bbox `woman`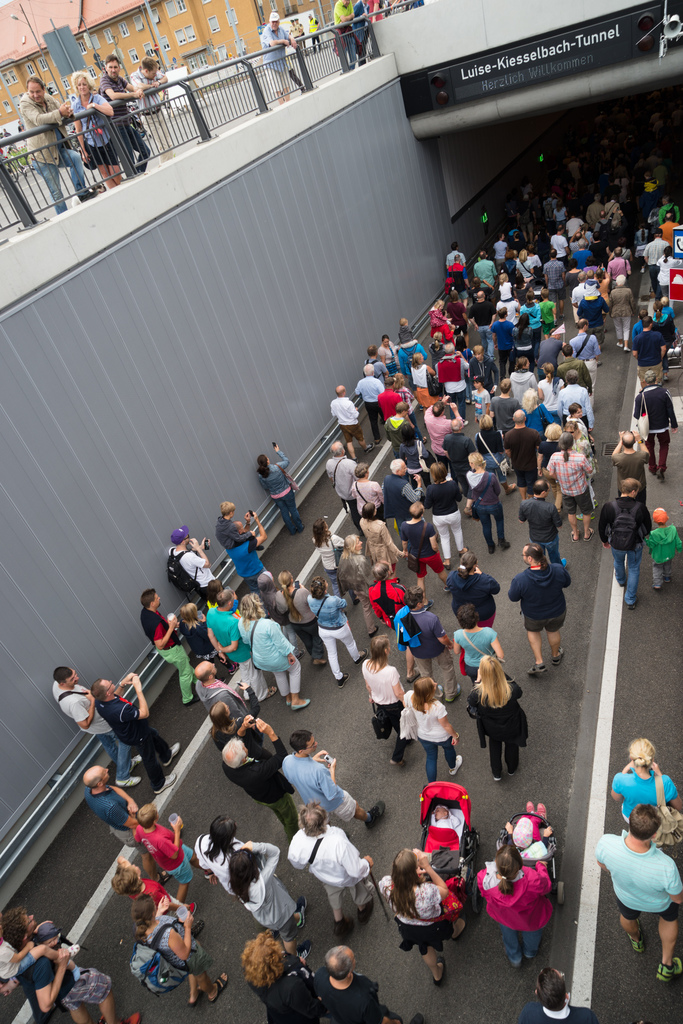
select_region(517, 246, 531, 282)
